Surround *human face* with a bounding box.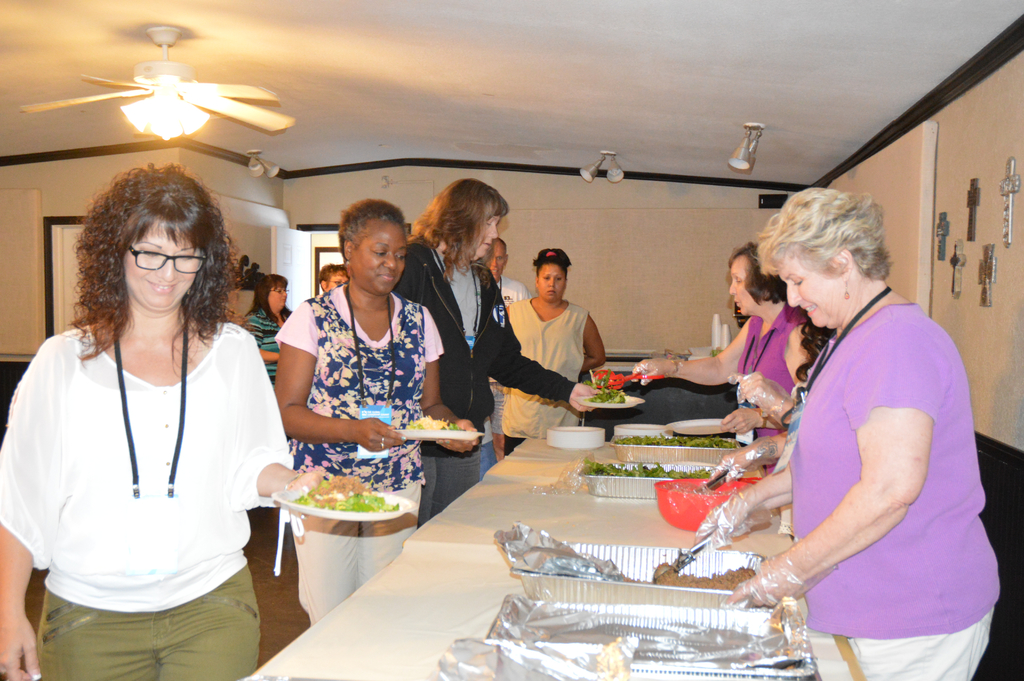
(329,274,351,286).
